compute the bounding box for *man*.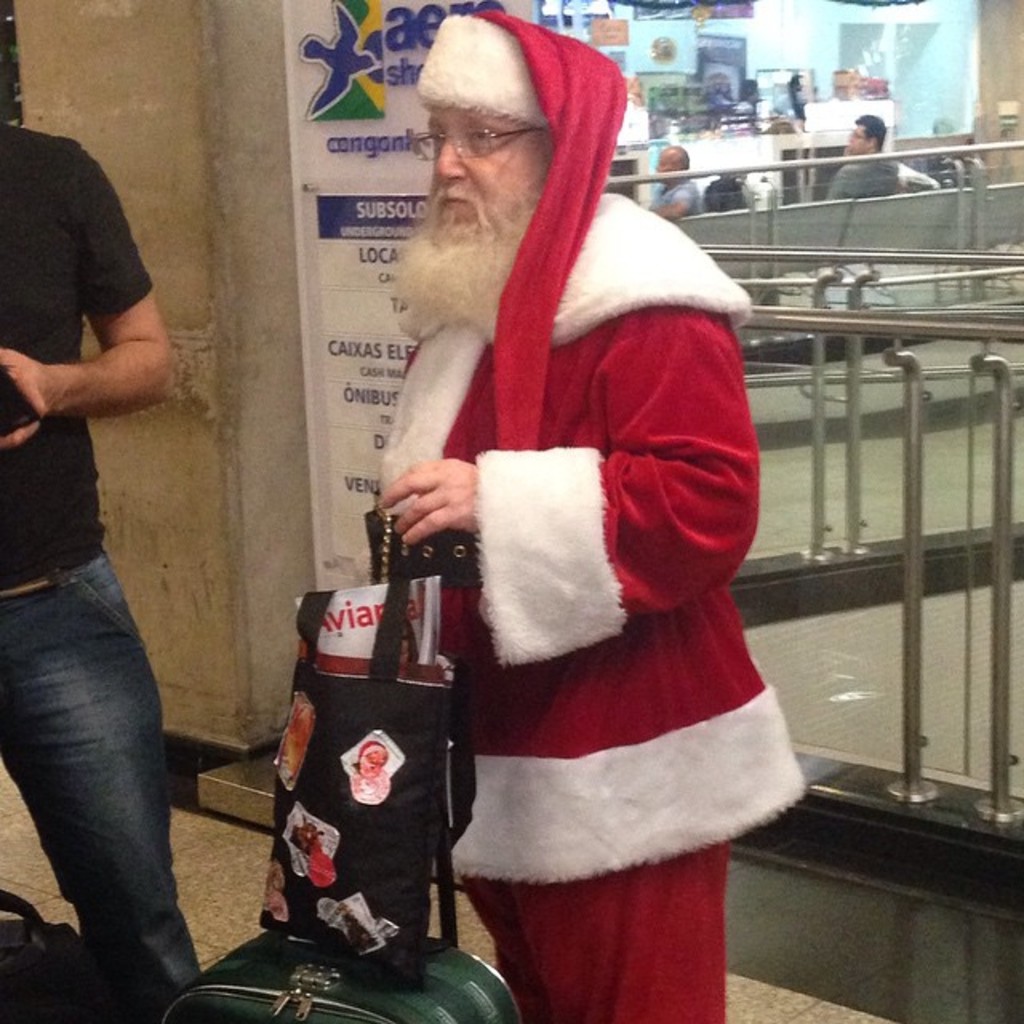
(x1=0, y1=155, x2=234, y2=1011).
